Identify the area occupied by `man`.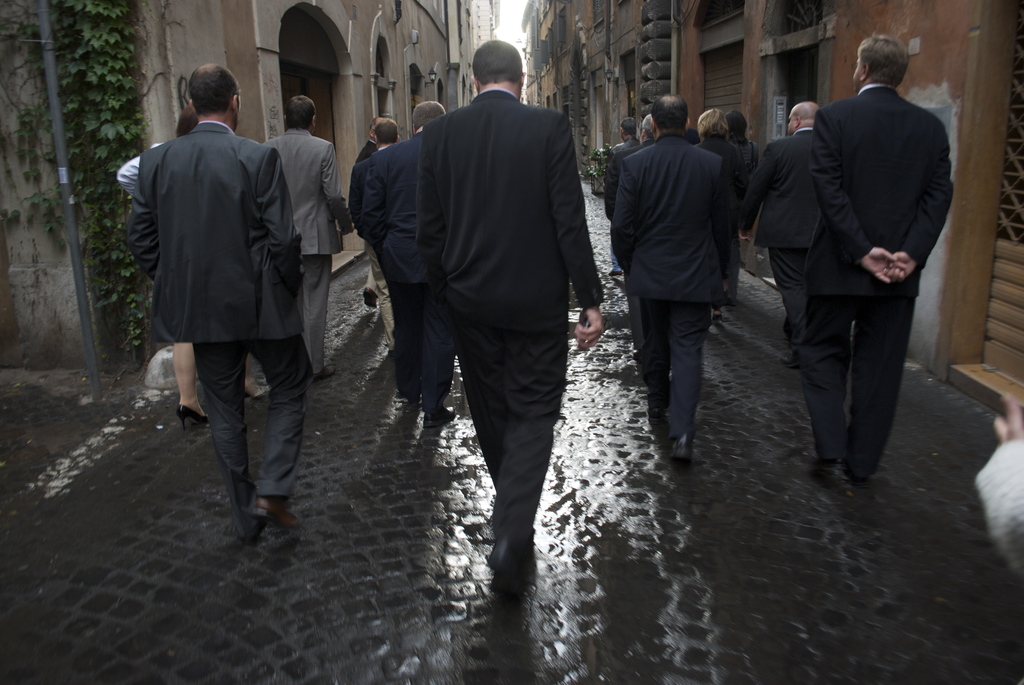
Area: x1=357 y1=118 x2=384 y2=160.
